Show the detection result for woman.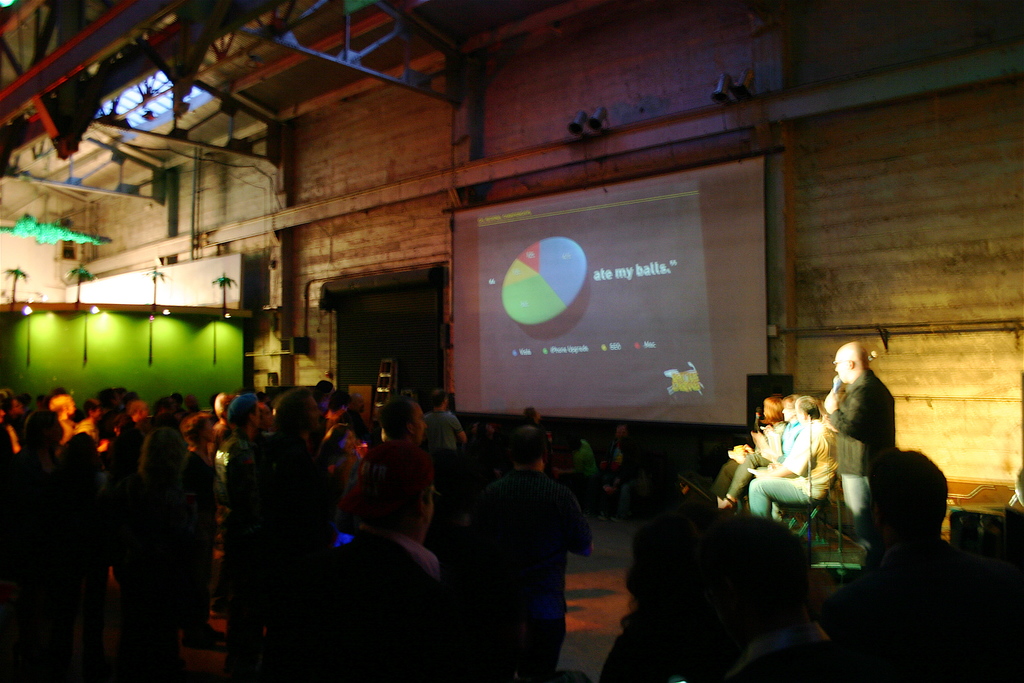
x1=319 y1=424 x2=372 y2=527.
